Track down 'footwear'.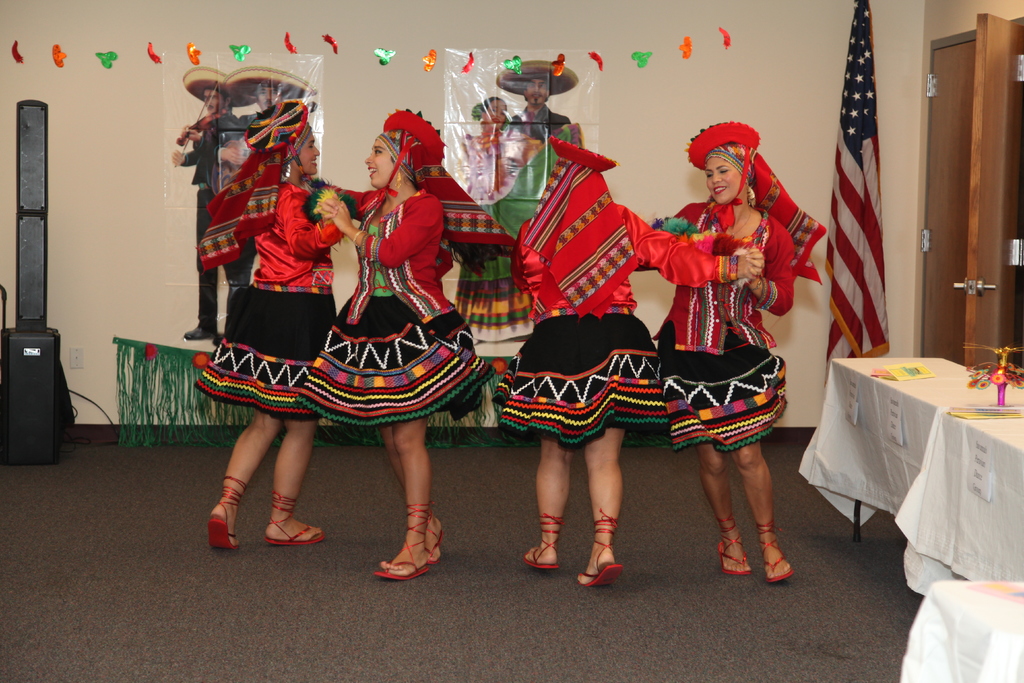
Tracked to locate(749, 517, 798, 582).
